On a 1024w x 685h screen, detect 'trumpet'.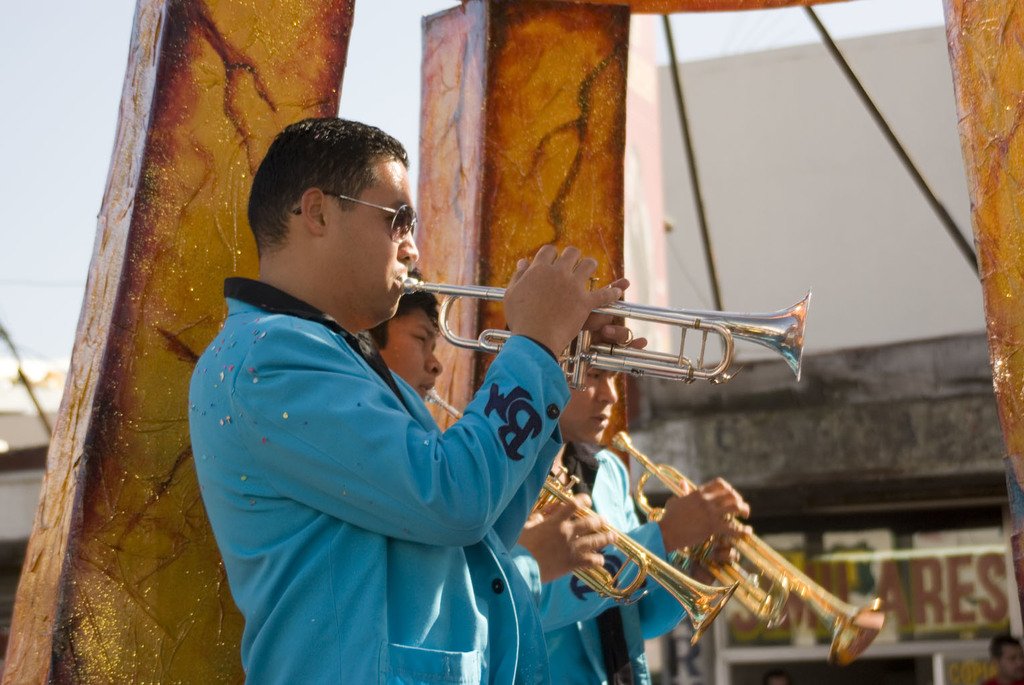
box=[610, 429, 889, 668].
